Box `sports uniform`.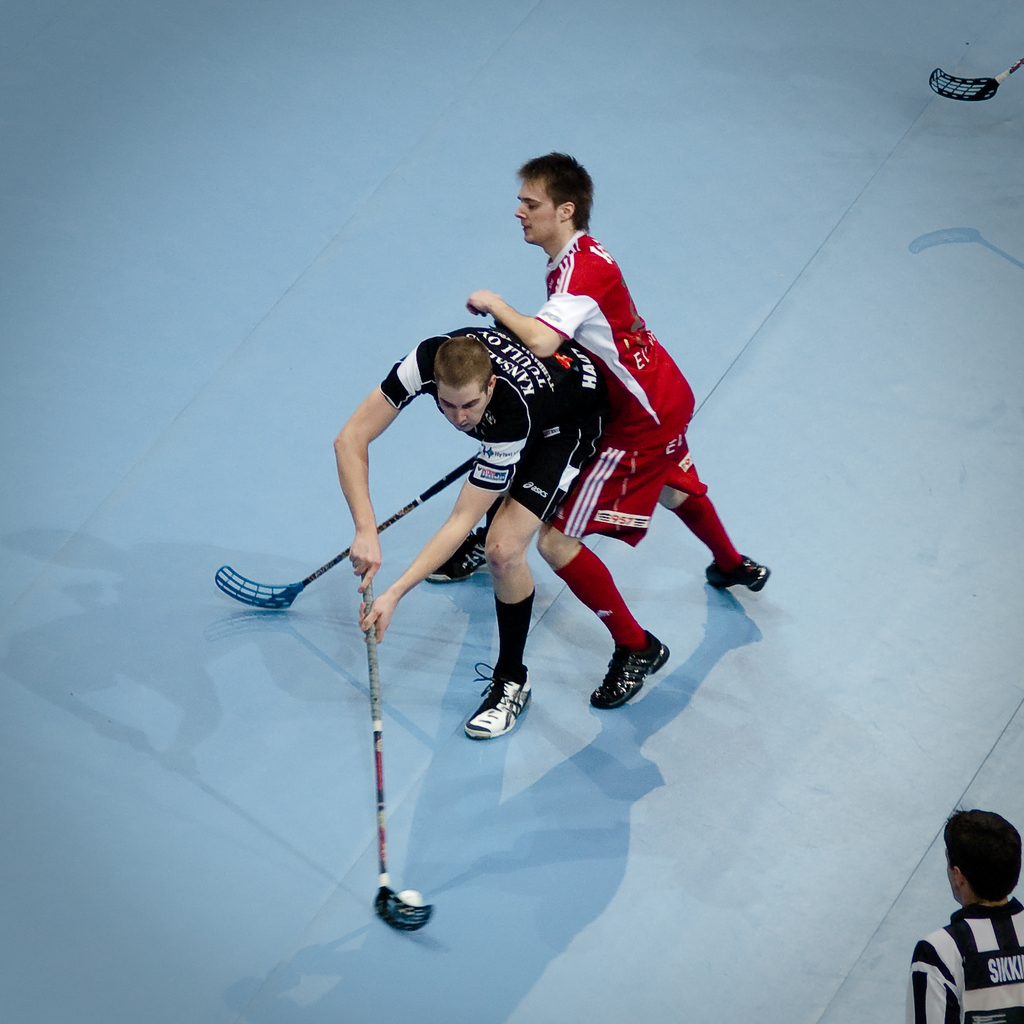
locate(380, 325, 602, 739).
